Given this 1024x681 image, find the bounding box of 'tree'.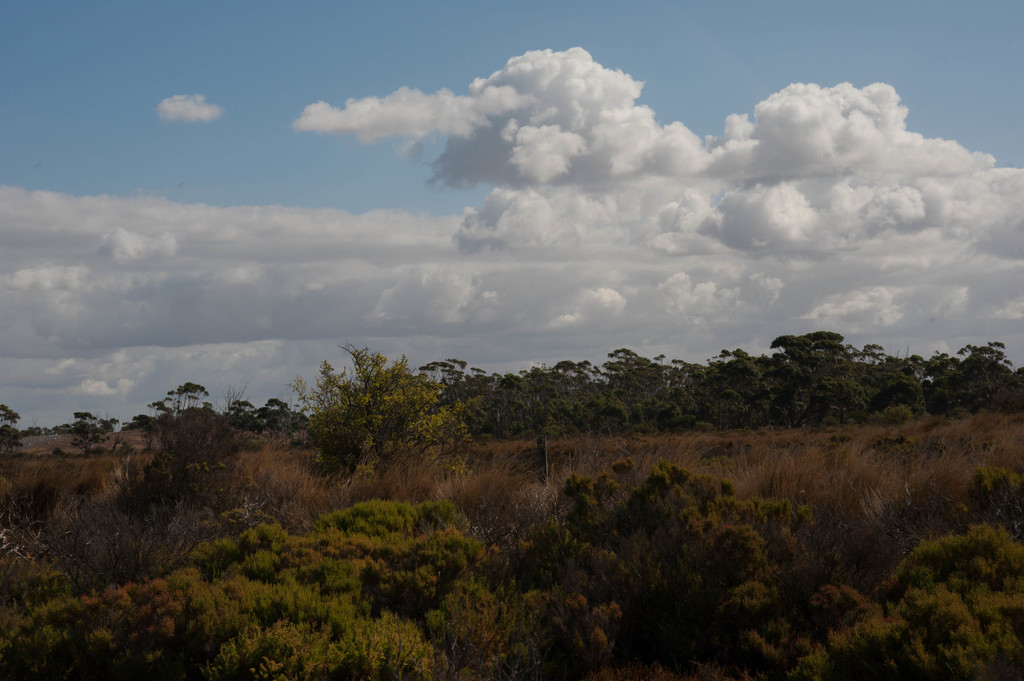
[left=582, top=337, right=691, bottom=406].
